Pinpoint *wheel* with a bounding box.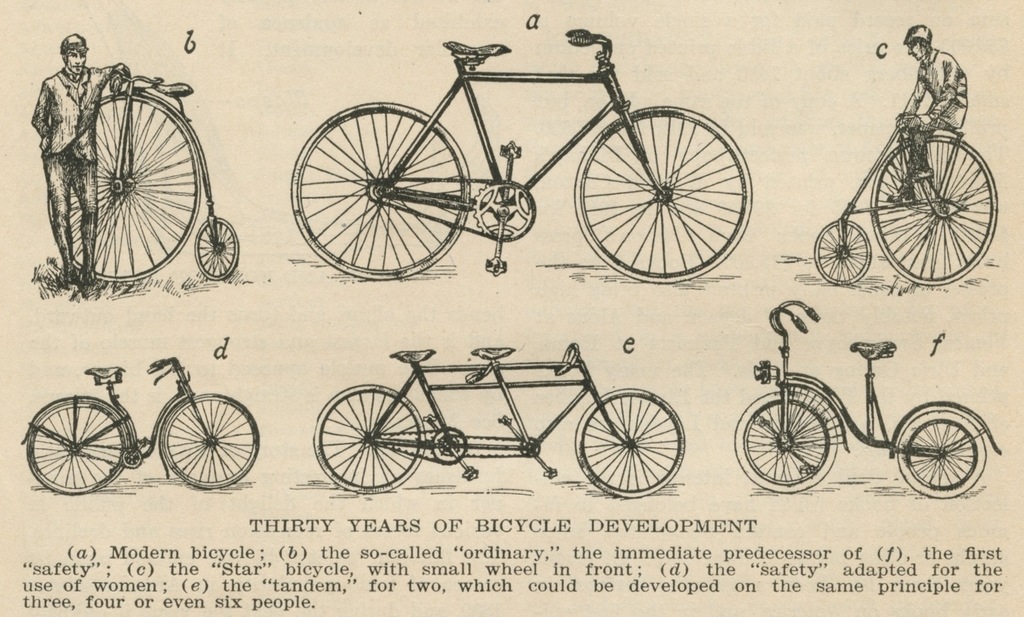
573, 106, 753, 283.
